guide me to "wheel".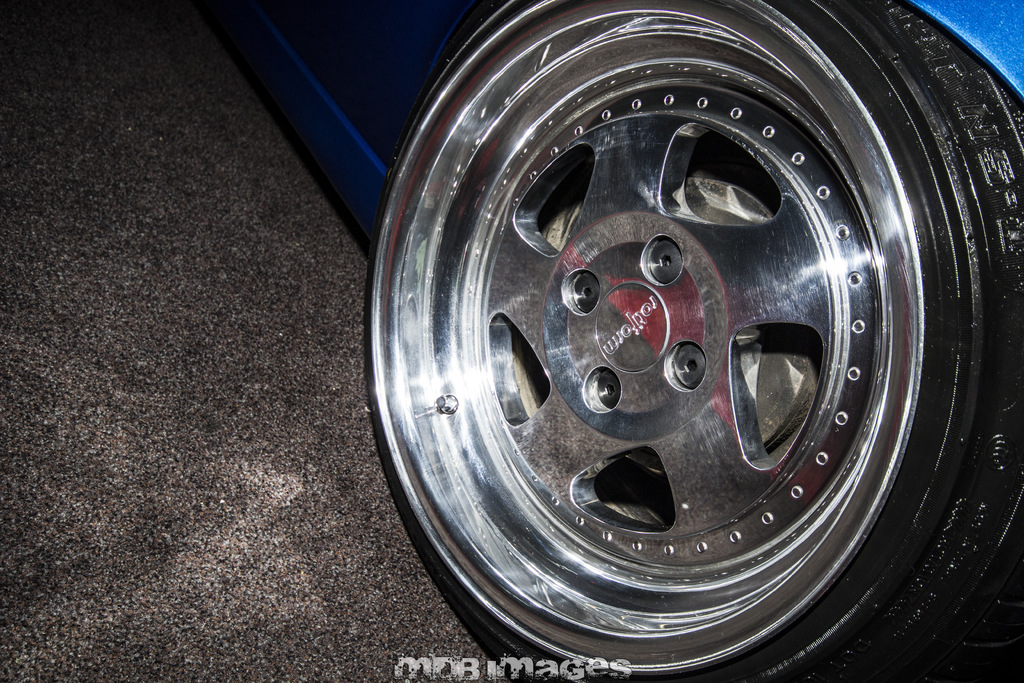
Guidance: rect(354, 0, 1023, 682).
